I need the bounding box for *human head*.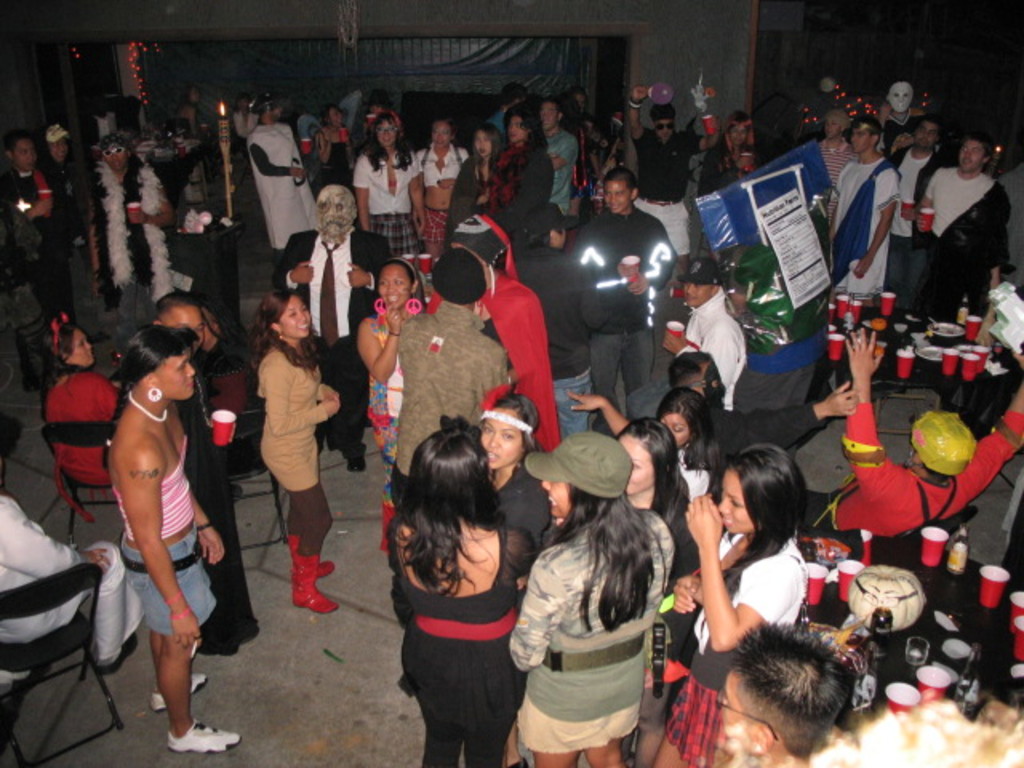
Here it is: [x1=565, y1=91, x2=590, y2=118].
